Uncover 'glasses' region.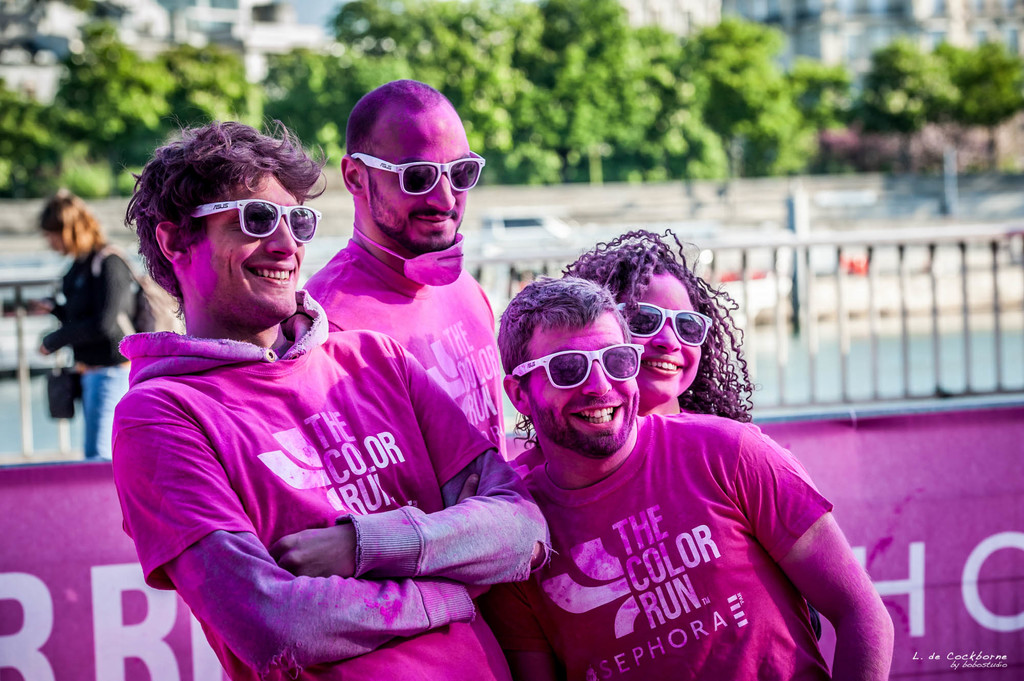
Uncovered: box=[509, 334, 666, 413].
